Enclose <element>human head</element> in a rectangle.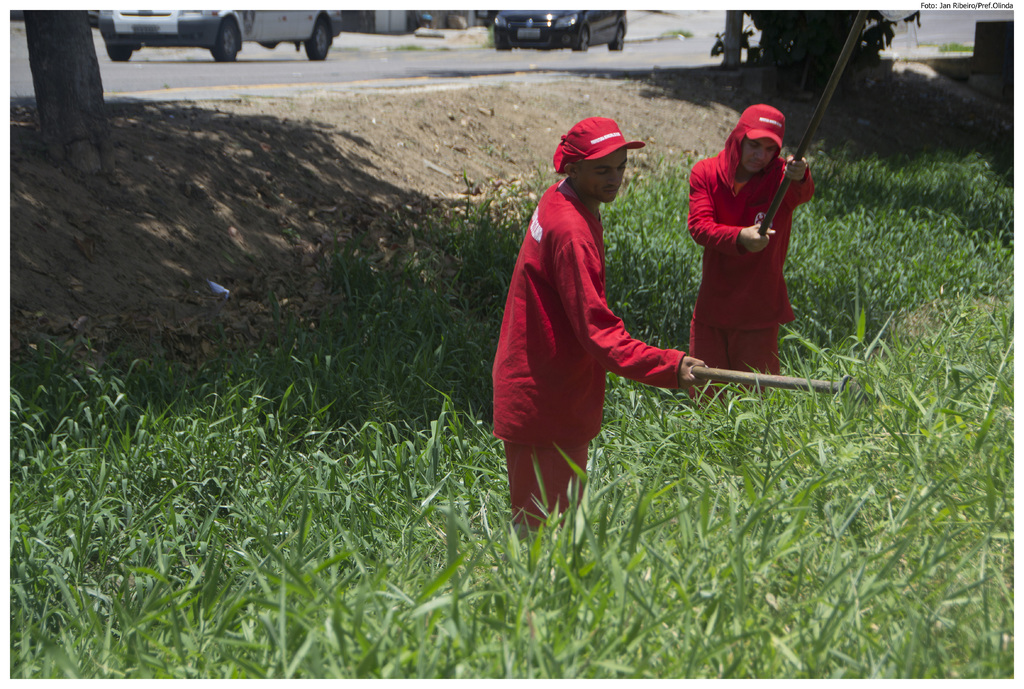
pyautogui.locateOnScreen(545, 115, 635, 212).
